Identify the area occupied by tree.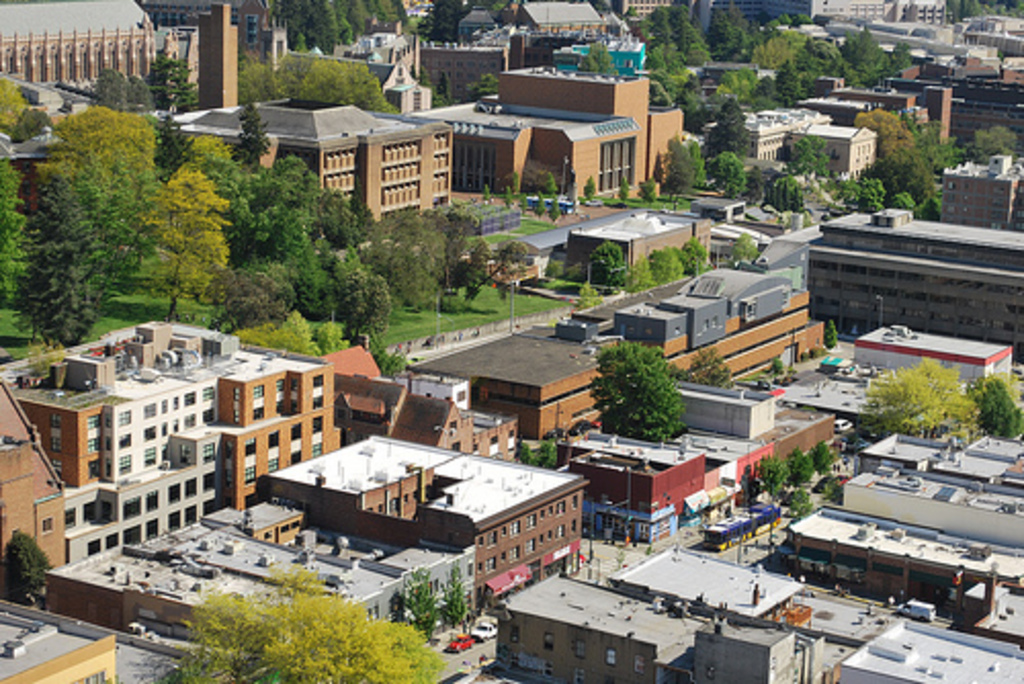
Area: [x1=580, y1=174, x2=596, y2=205].
